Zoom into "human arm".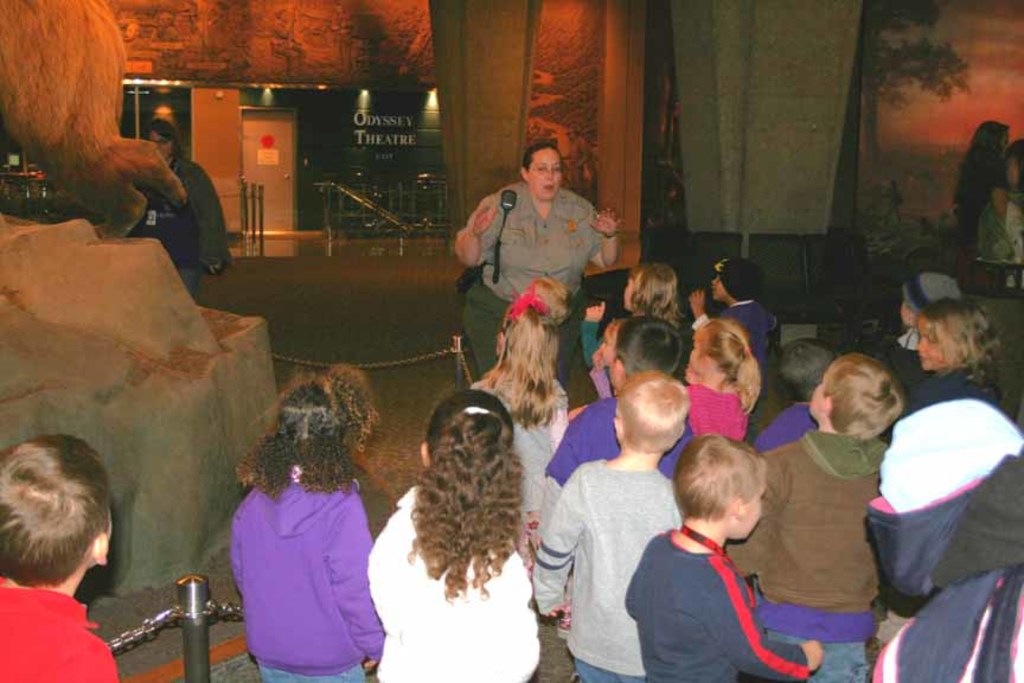
Zoom target: bbox=[687, 288, 716, 327].
